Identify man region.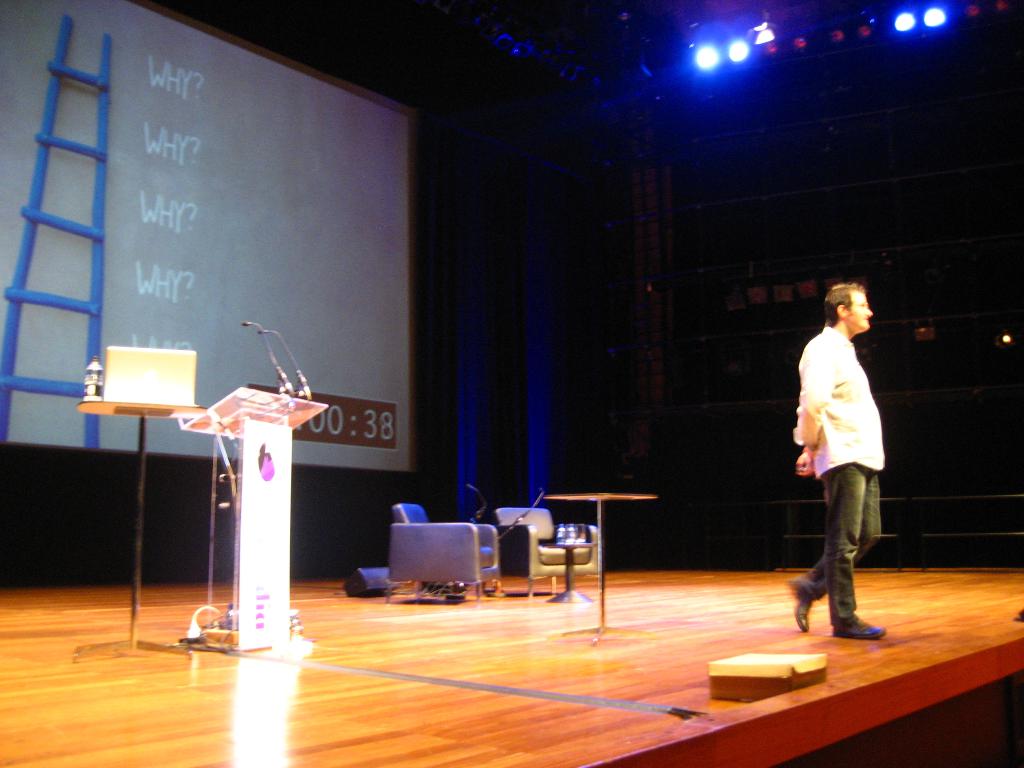
Region: x1=786 y1=278 x2=897 y2=637.
